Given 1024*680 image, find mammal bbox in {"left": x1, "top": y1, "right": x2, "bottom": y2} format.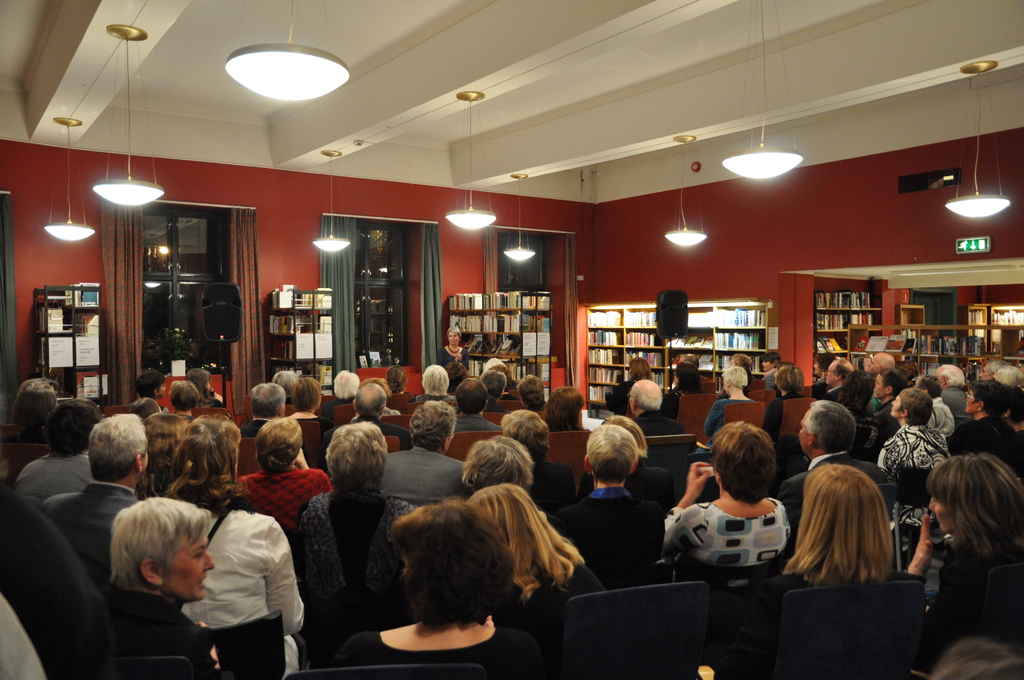
{"left": 547, "top": 423, "right": 664, "bottom": 572}.
